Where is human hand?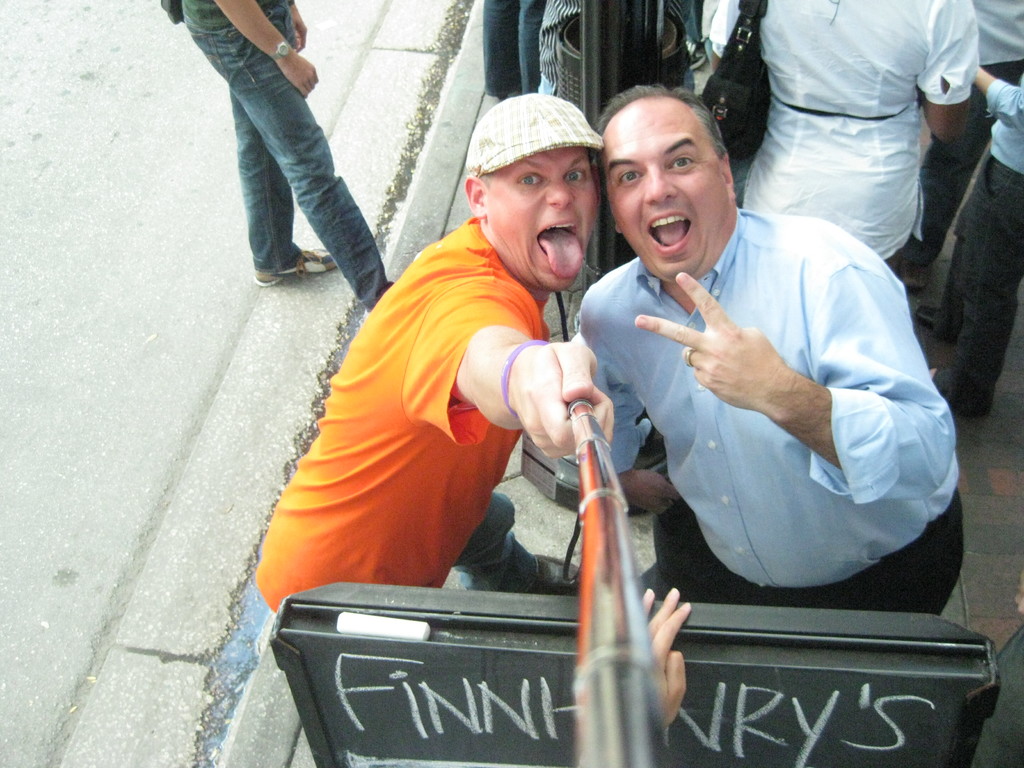
select_region(637, 266, 851, 454).
